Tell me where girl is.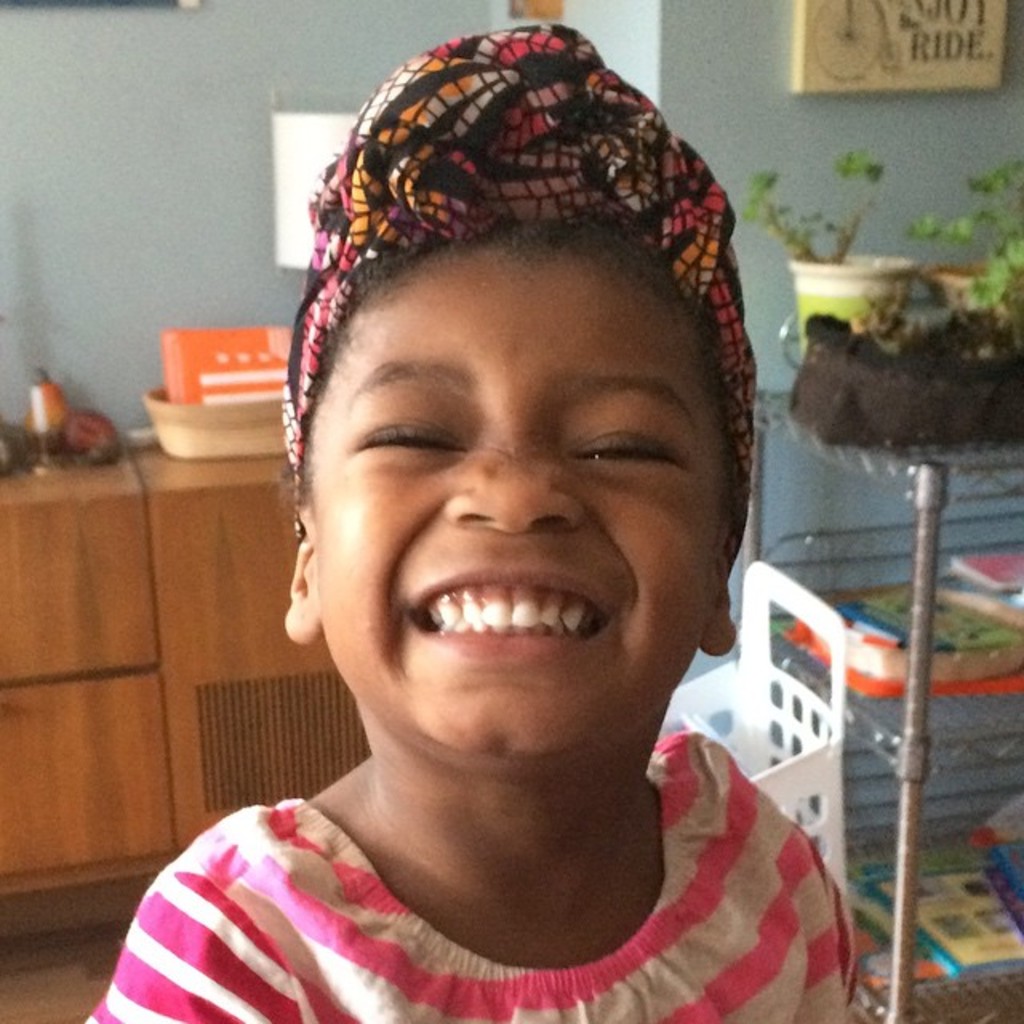
girl is at 74 18 848 1022.
